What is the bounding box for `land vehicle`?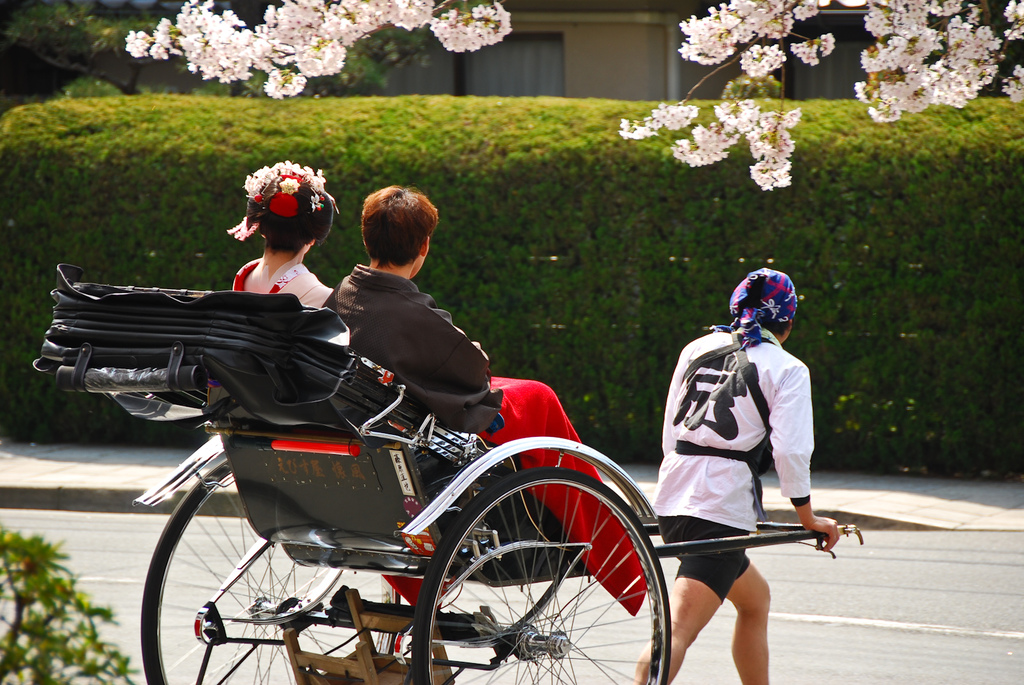
box=[22, 264, 861, 684].
